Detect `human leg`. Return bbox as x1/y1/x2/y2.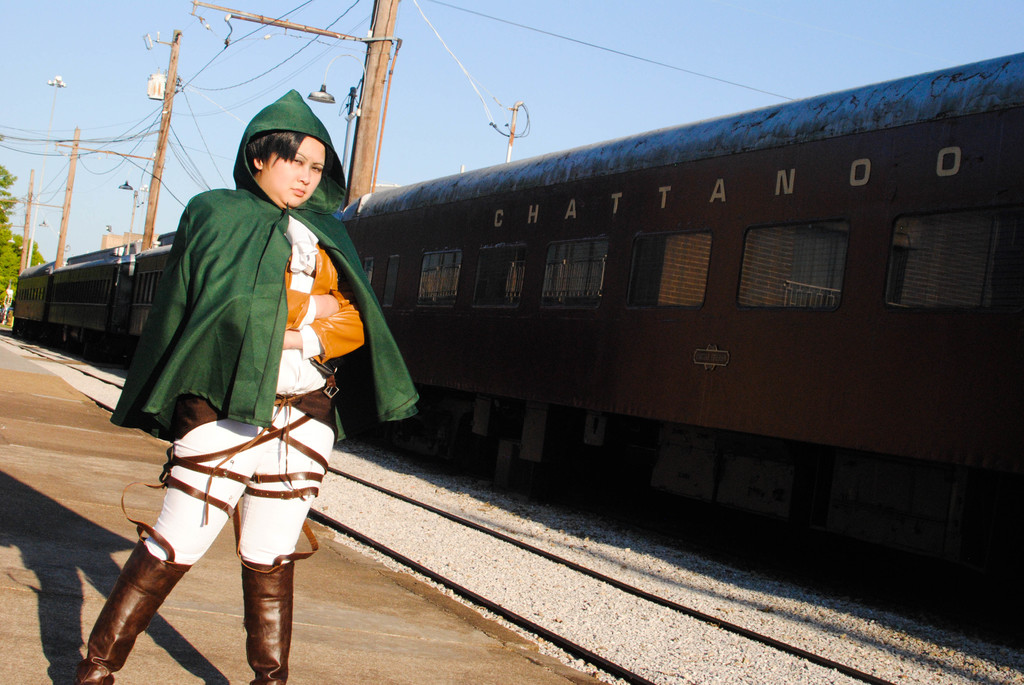
235/403/336/684.
